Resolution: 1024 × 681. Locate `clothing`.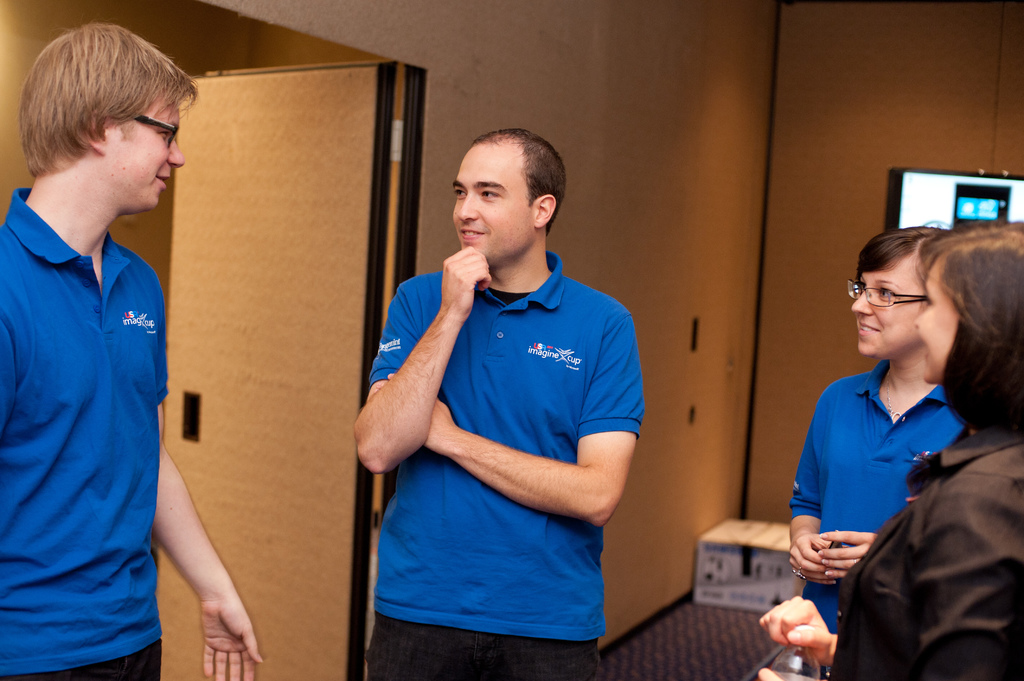
<box>0,180,173,680</box>.
